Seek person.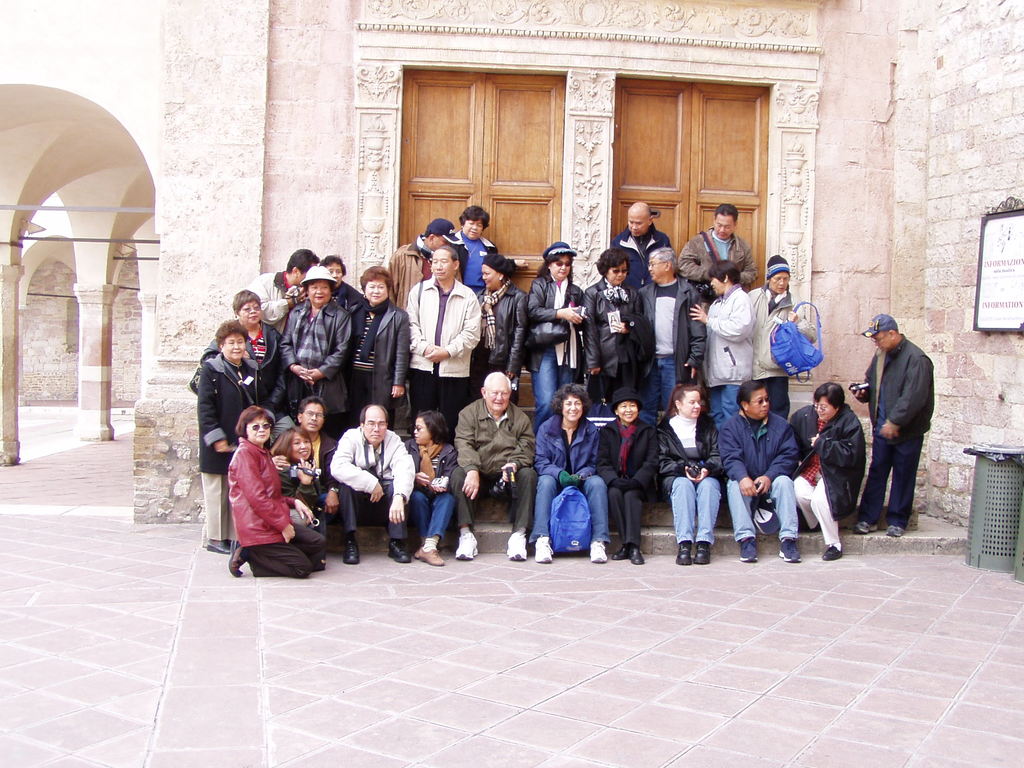
{"x1": 453, "y1": 207, "x2": 493, "y2": 294}.
